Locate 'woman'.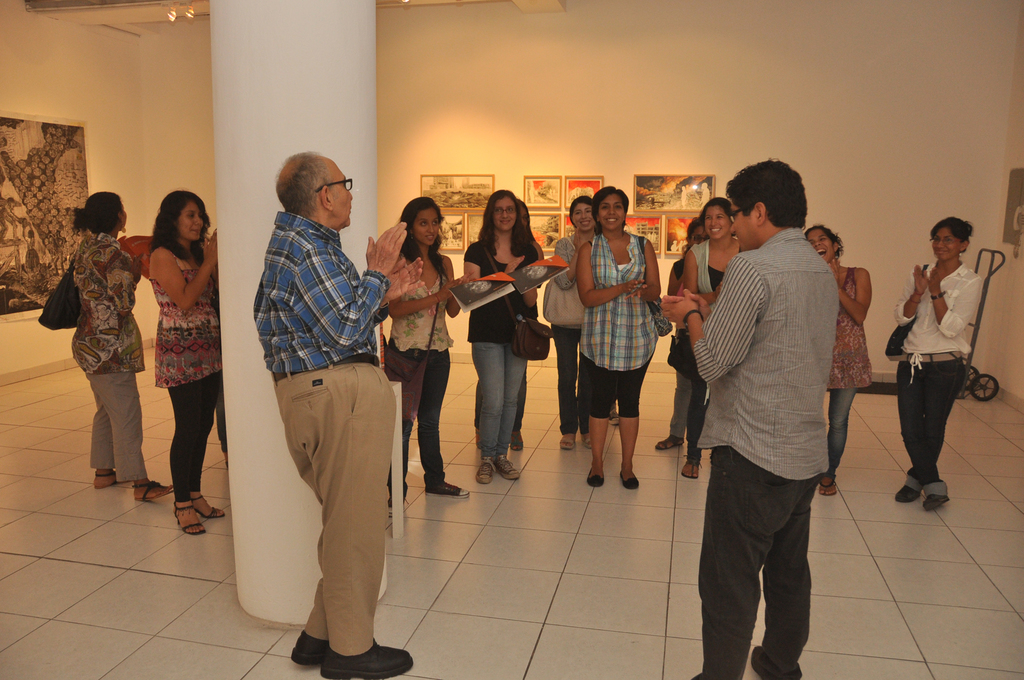
Bounding box: (544,197,607,451).
